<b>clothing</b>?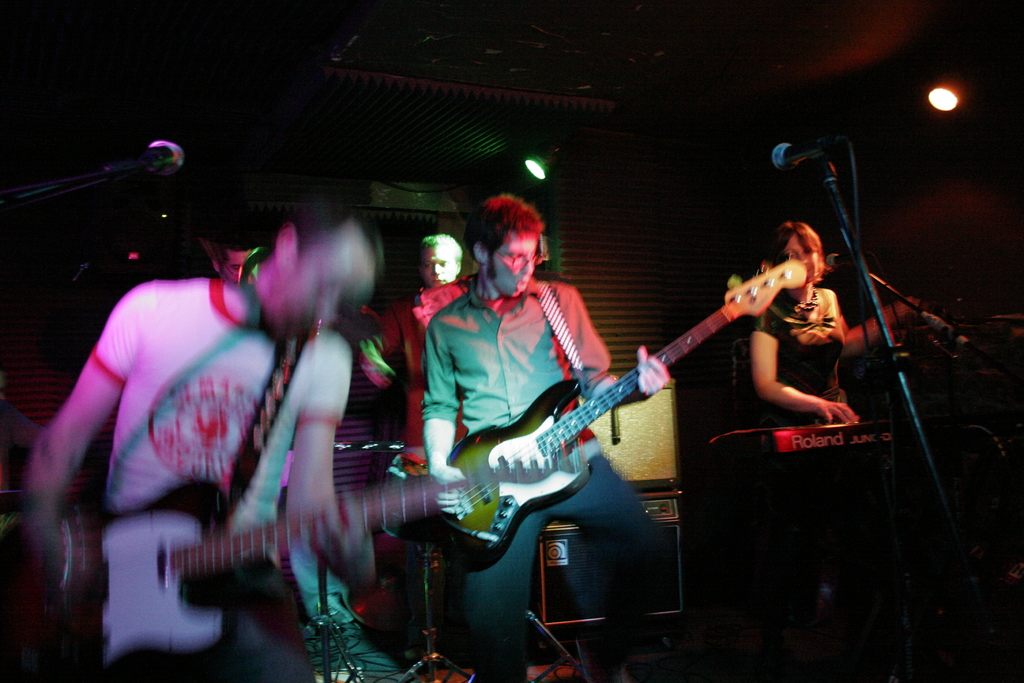
detection(749, 299, 845, 677)
